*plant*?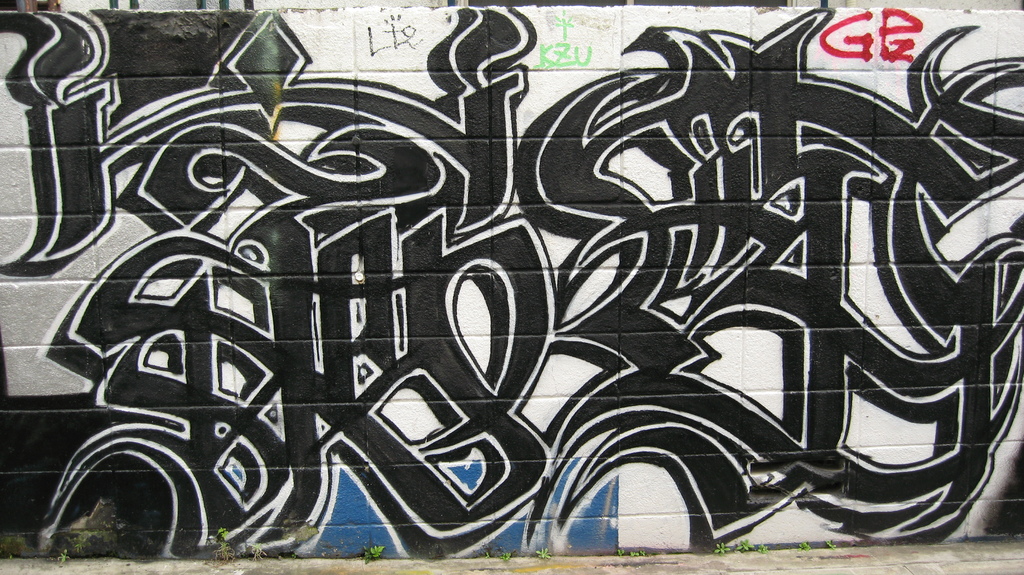
crop(534, 546, 554, 560)
